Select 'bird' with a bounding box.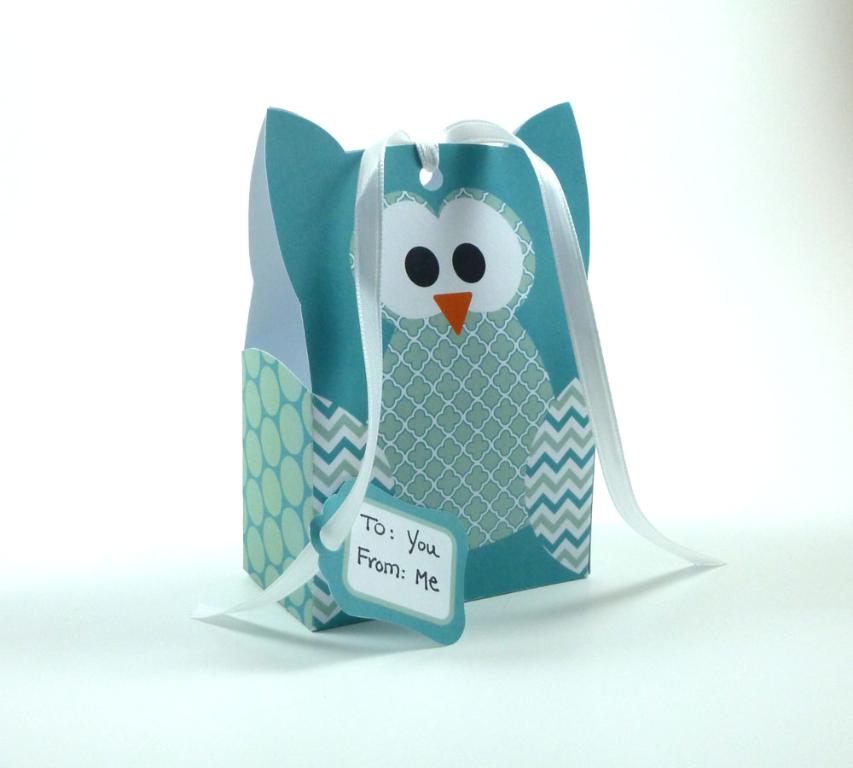
pyautogui.locateOnScreen(190, 102, 728, 638).
